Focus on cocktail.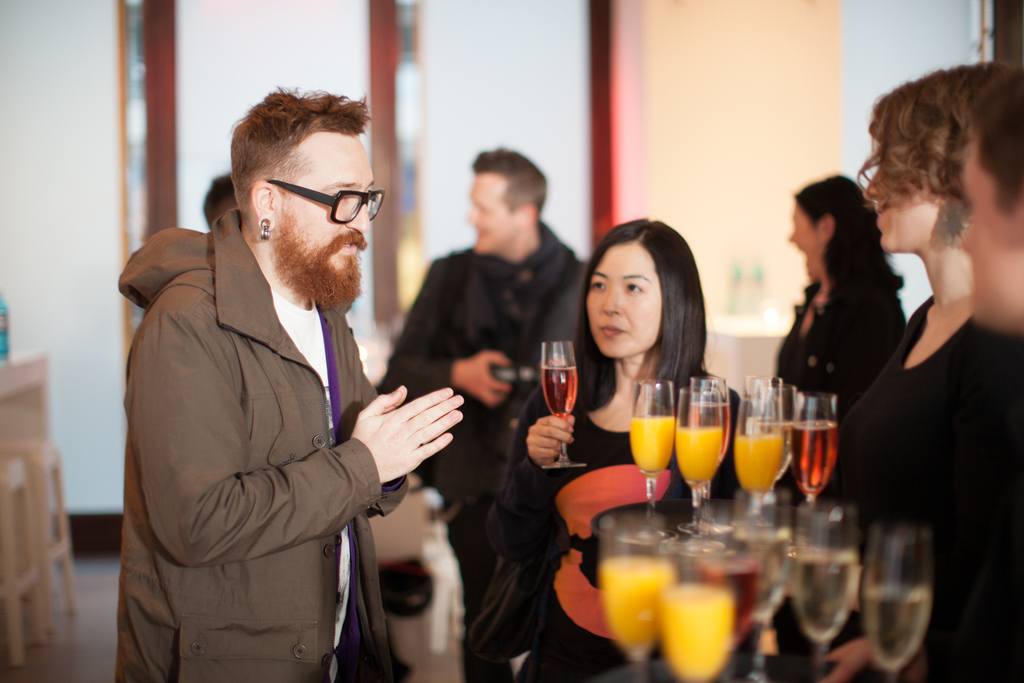
Focused at locate(653, 537, 738, 682).
